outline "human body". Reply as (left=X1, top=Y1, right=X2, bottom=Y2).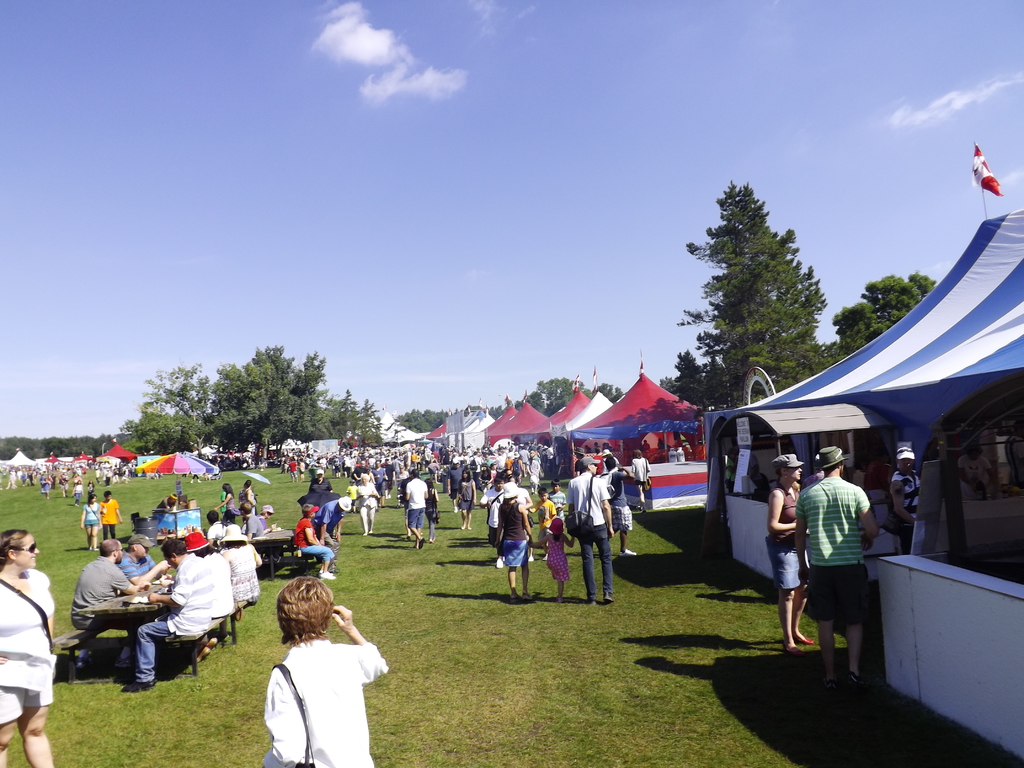
(left=197, top=550, right=233, bottom=659).
